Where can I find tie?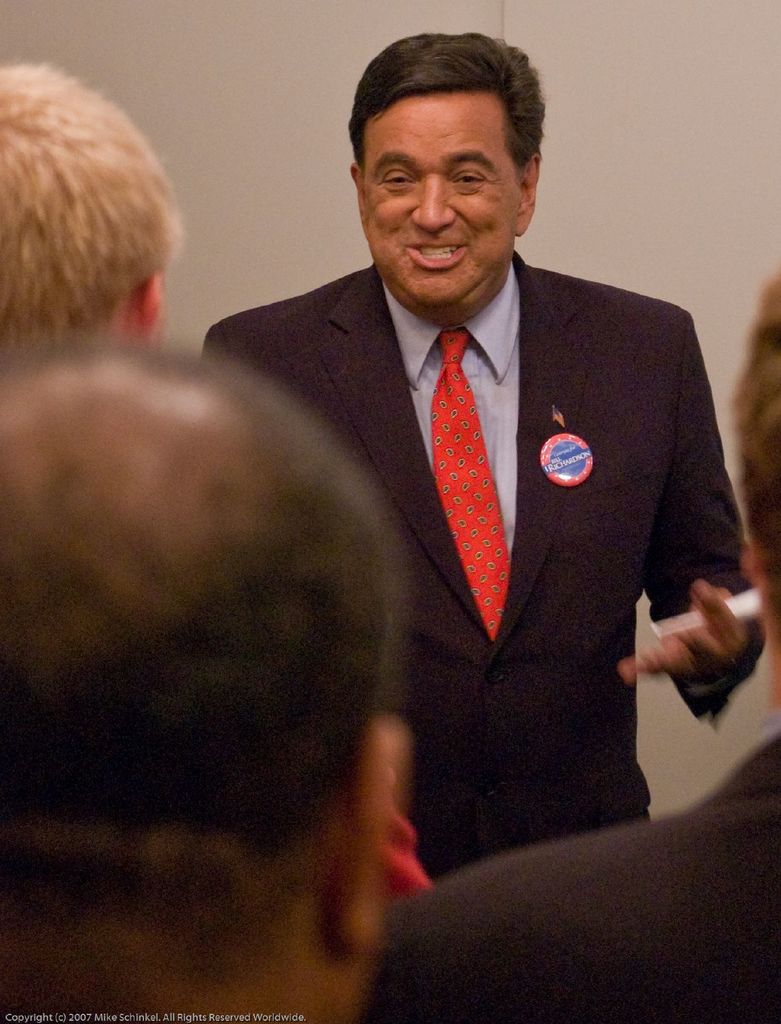
You can find it at bbox=[427, 328, 519, 643].
